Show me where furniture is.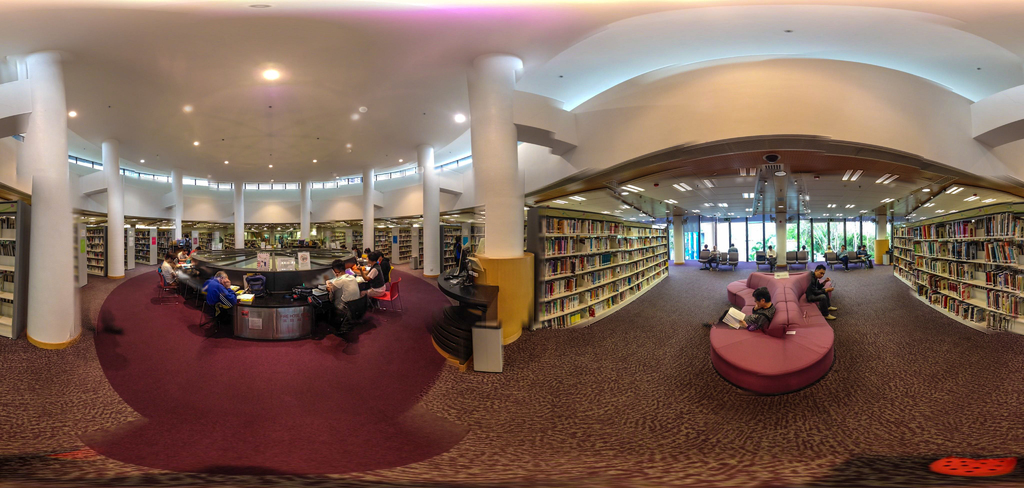
furniture is at <region>0, 197, 25, 338</region>.
